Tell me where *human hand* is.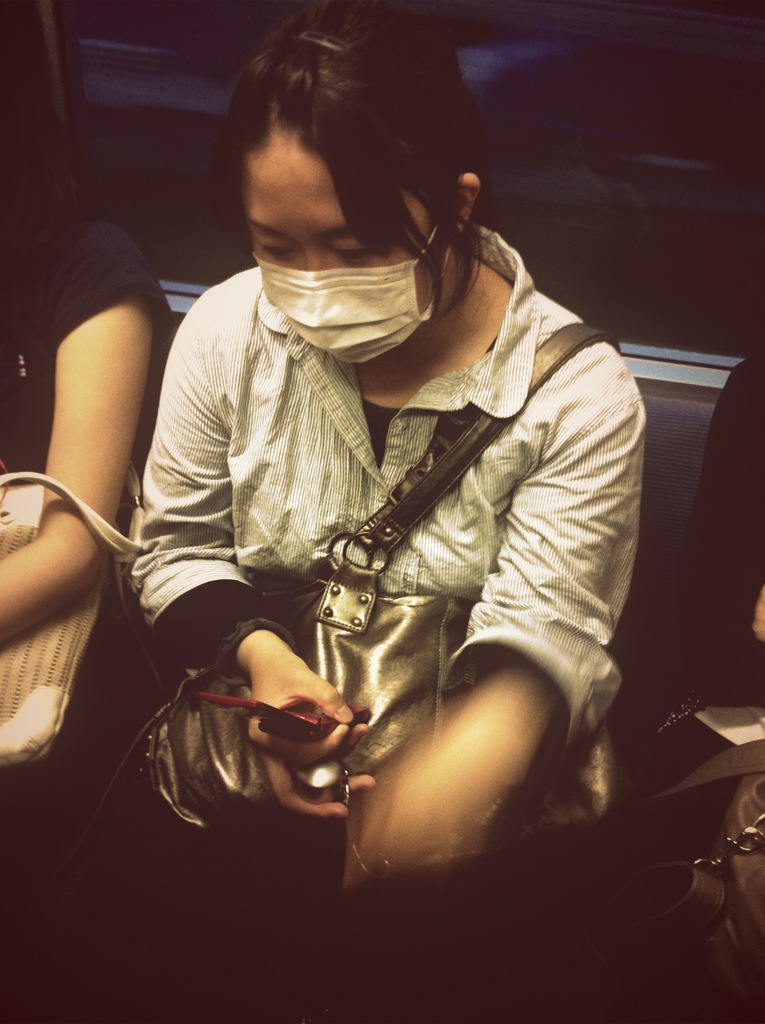
*human hand* is at x1=239, y1=652, x2=378, y2=820.
